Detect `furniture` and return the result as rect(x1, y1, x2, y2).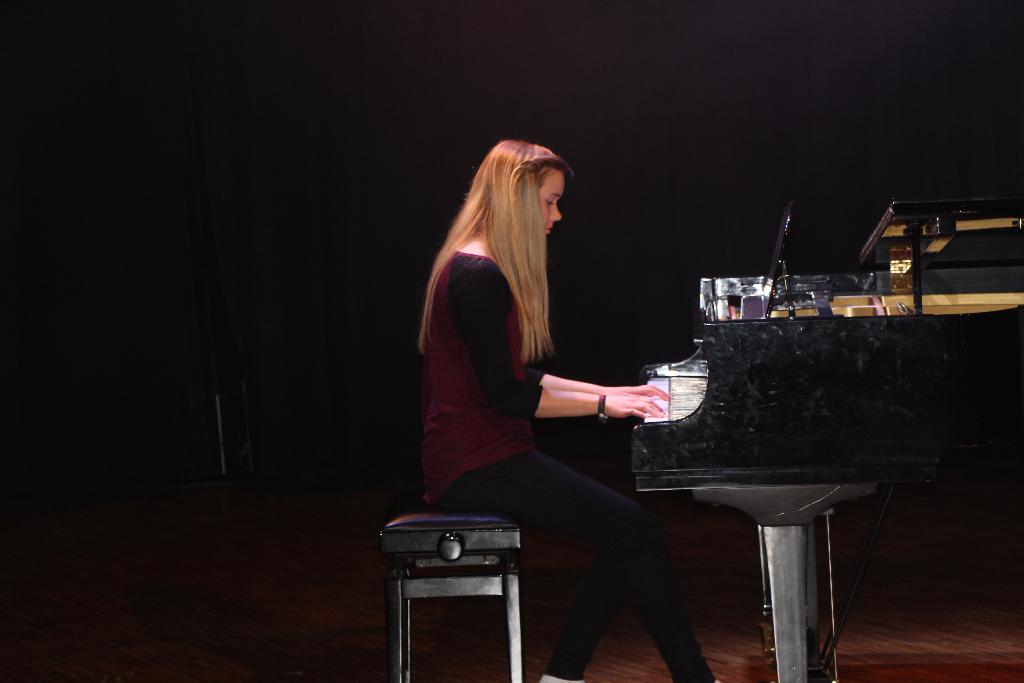
rect(379, 509, 524, 682).
